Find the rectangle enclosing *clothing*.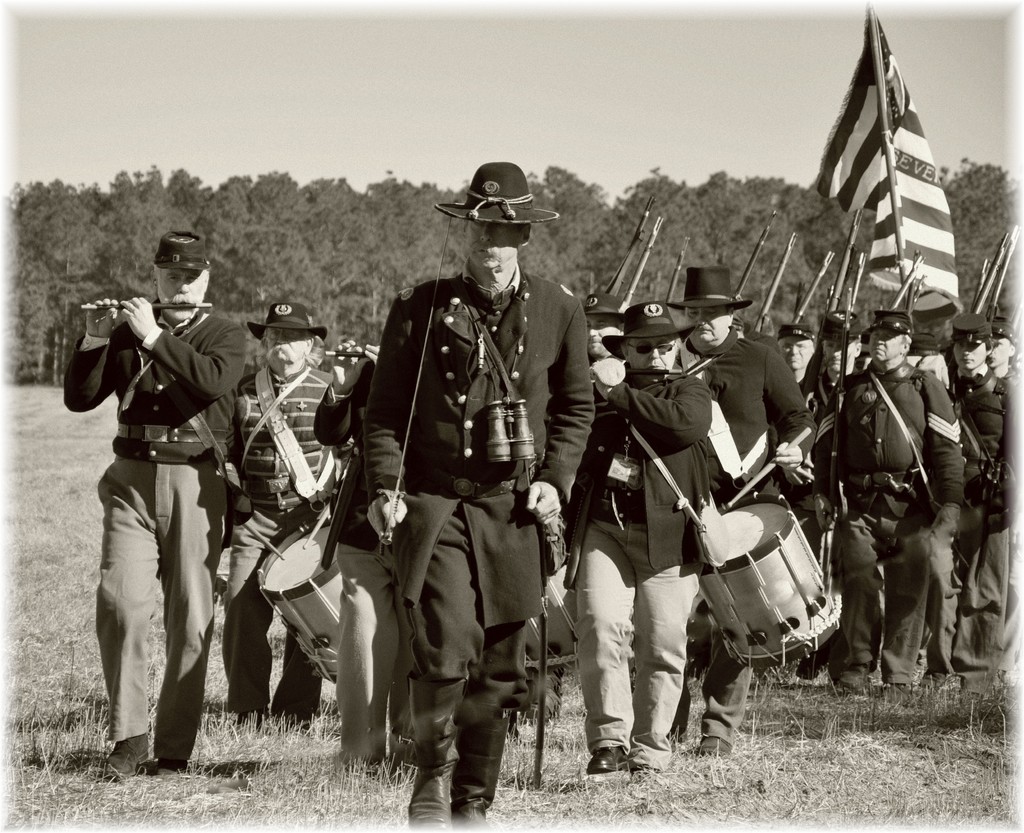
(664, 322, 819, 745).
